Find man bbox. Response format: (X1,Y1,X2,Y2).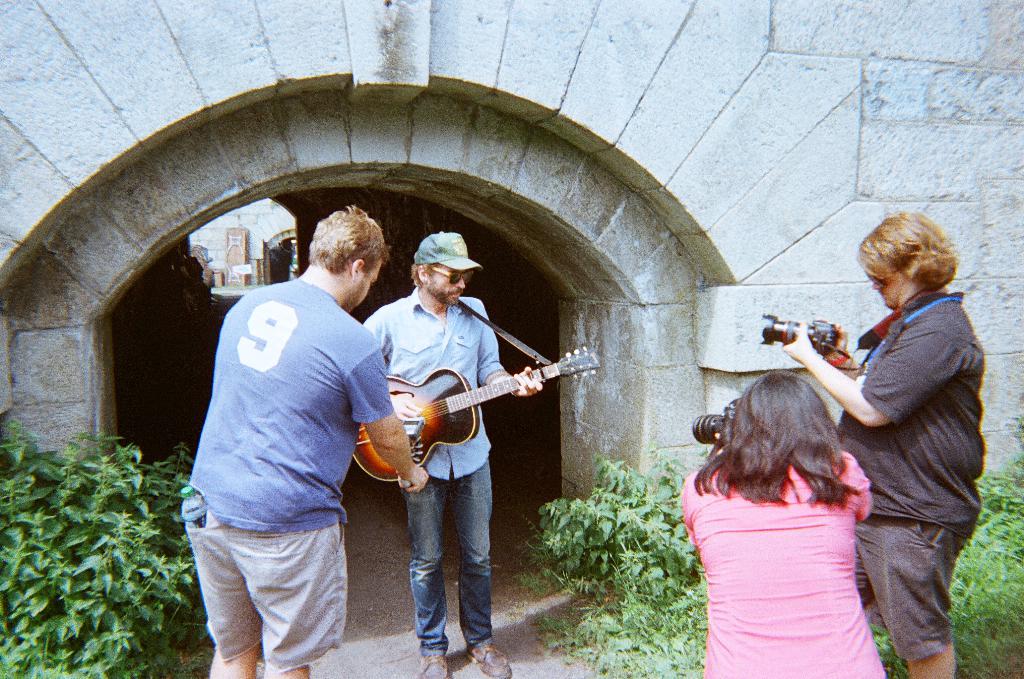
(186,204,403,678).
